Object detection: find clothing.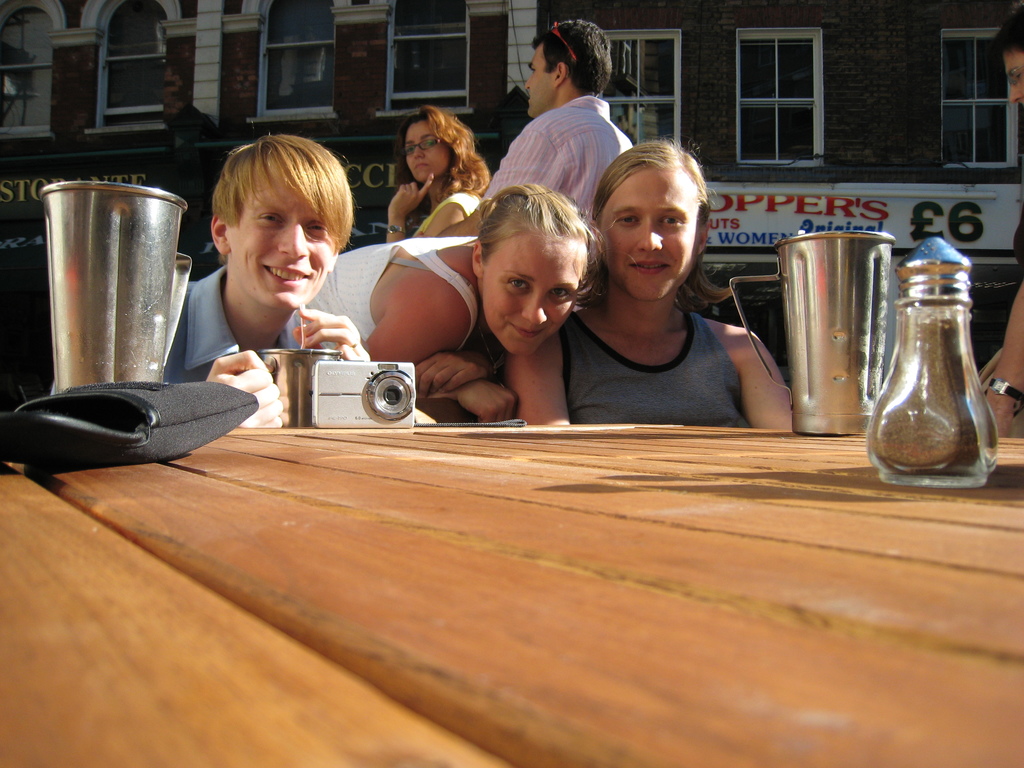
[486, 57, 650, 193].
